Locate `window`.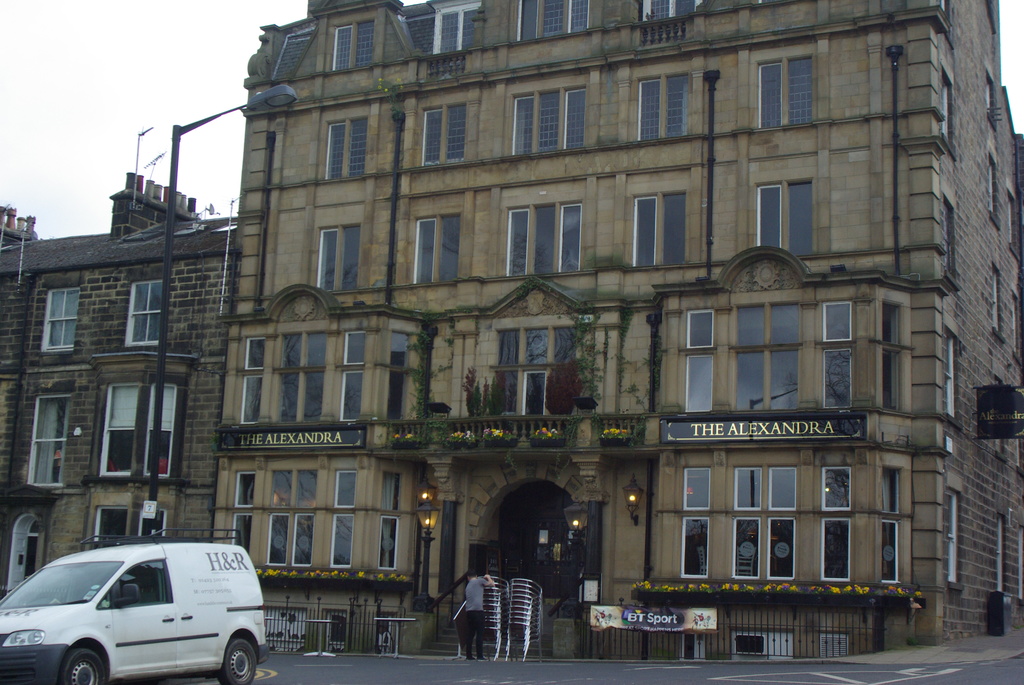
Bounding box: x1=422, y1=108, x2=465, y2=162.
